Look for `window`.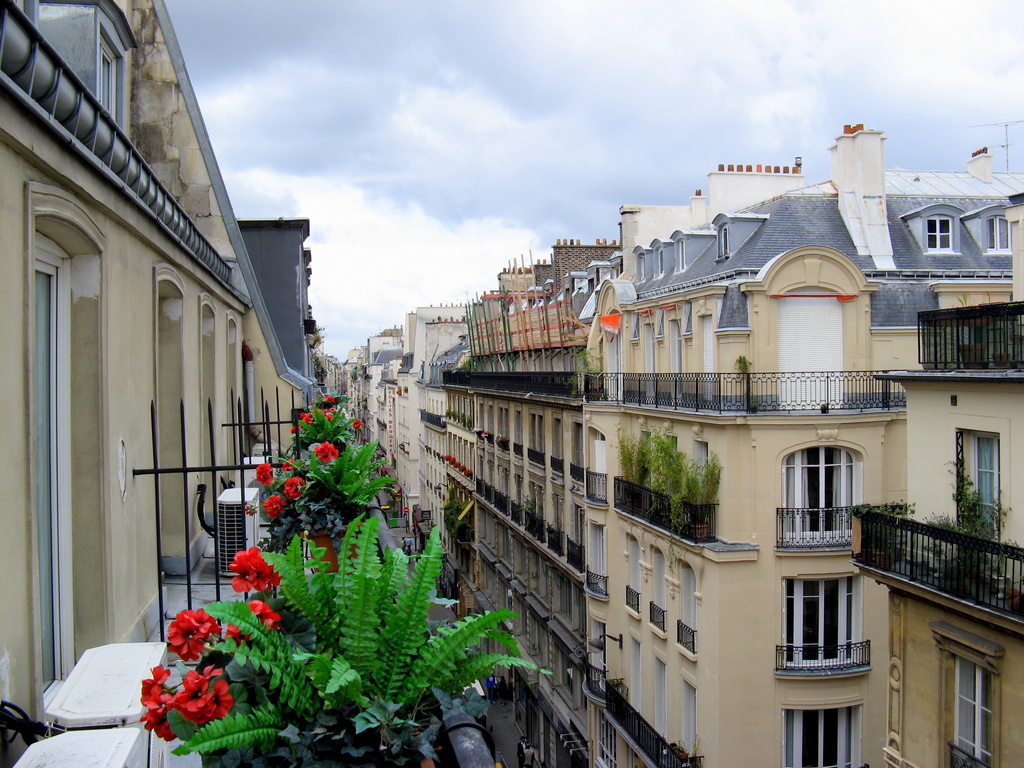
Found: [719, 222, 727, 257].
